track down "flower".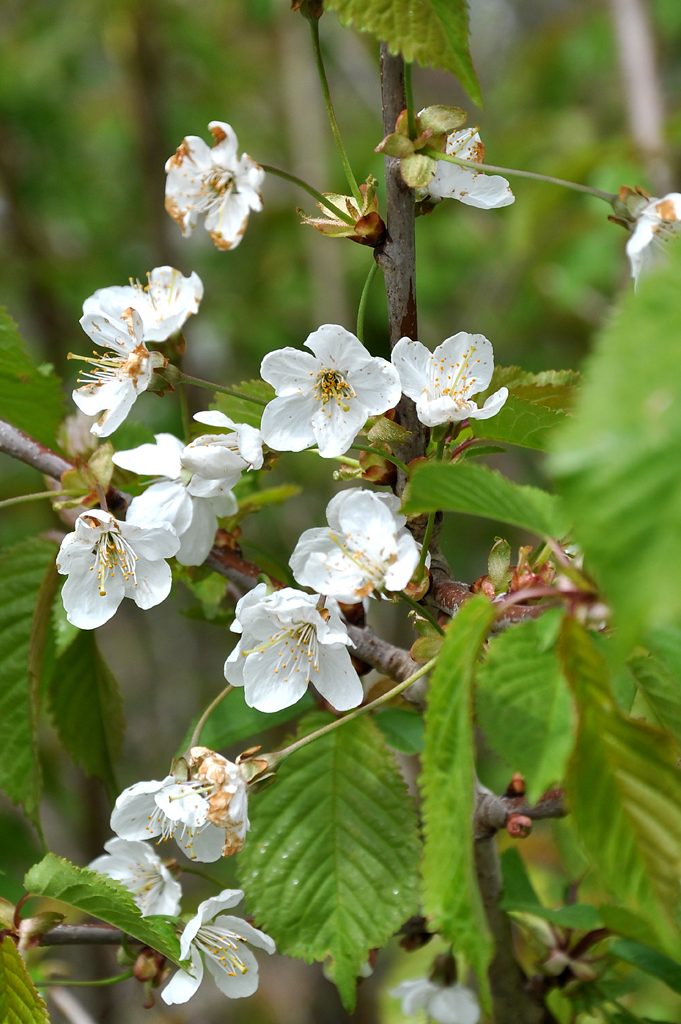
Tracked to box(289, 487, 425, 593).
